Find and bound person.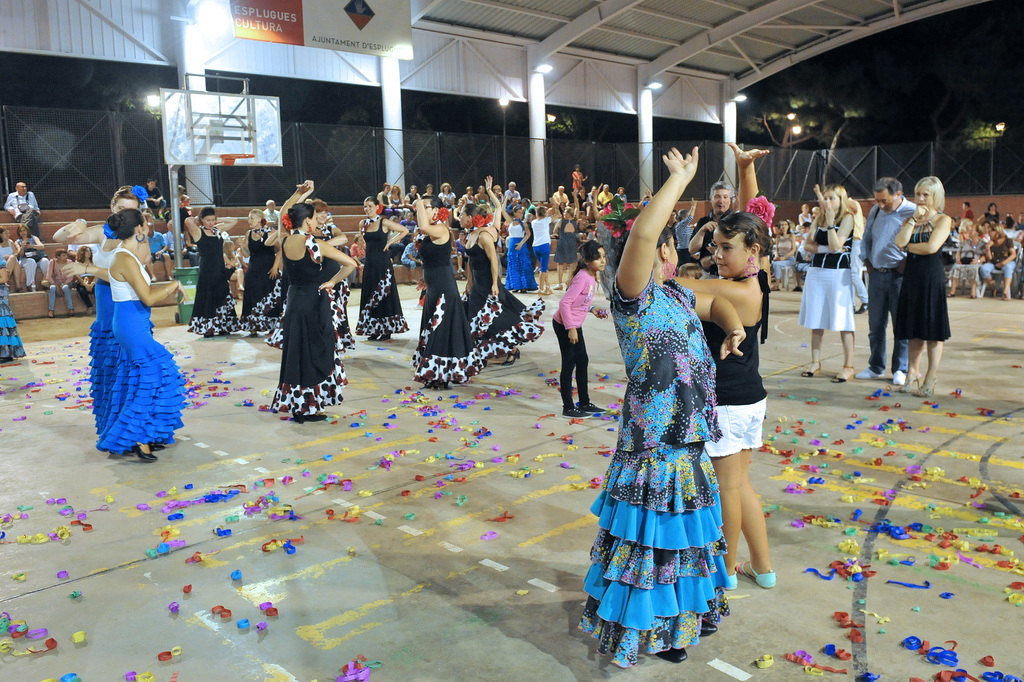
Bound: 463,172,504,293.
